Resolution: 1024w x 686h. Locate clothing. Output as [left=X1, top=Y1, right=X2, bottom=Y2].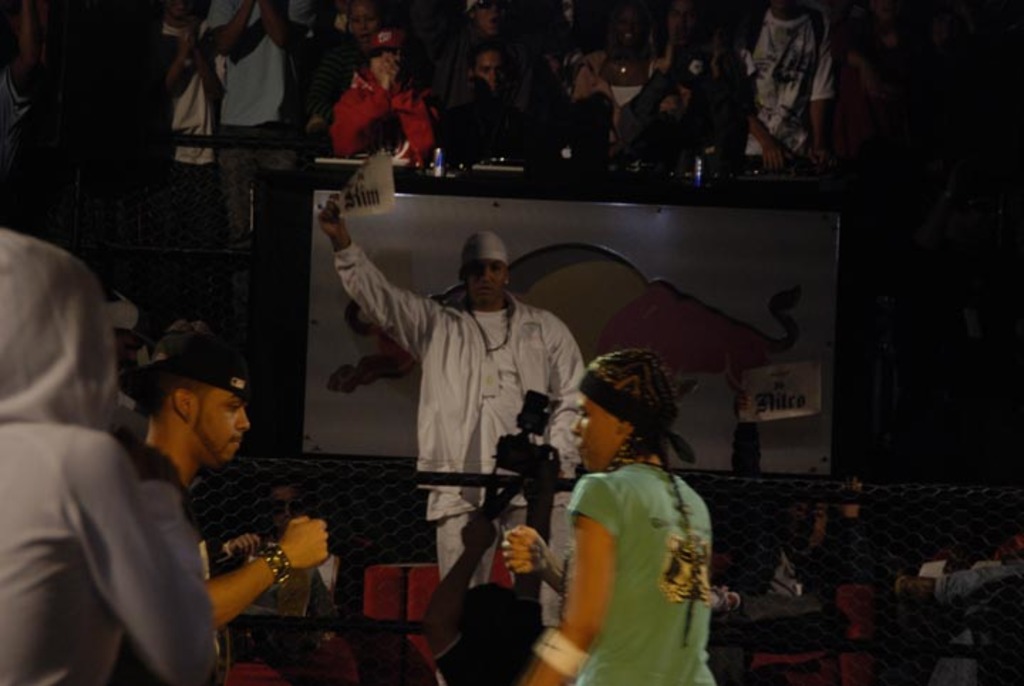
[left=341, top=60, right=428, bottom=171].
